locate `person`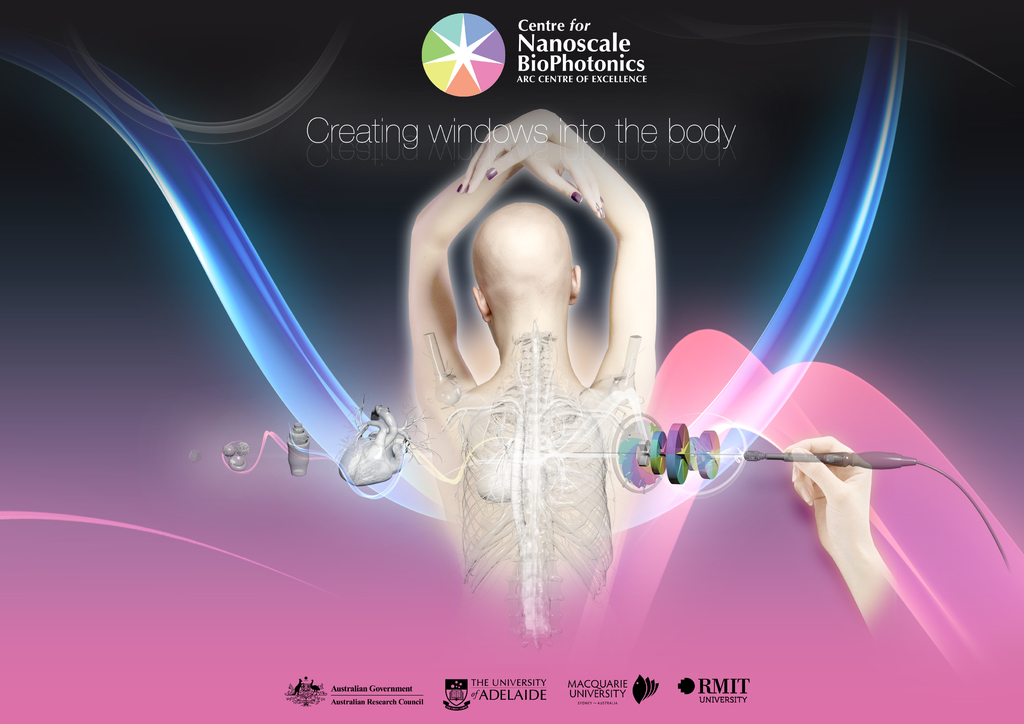
BBox(406, 104, 653, 643)
